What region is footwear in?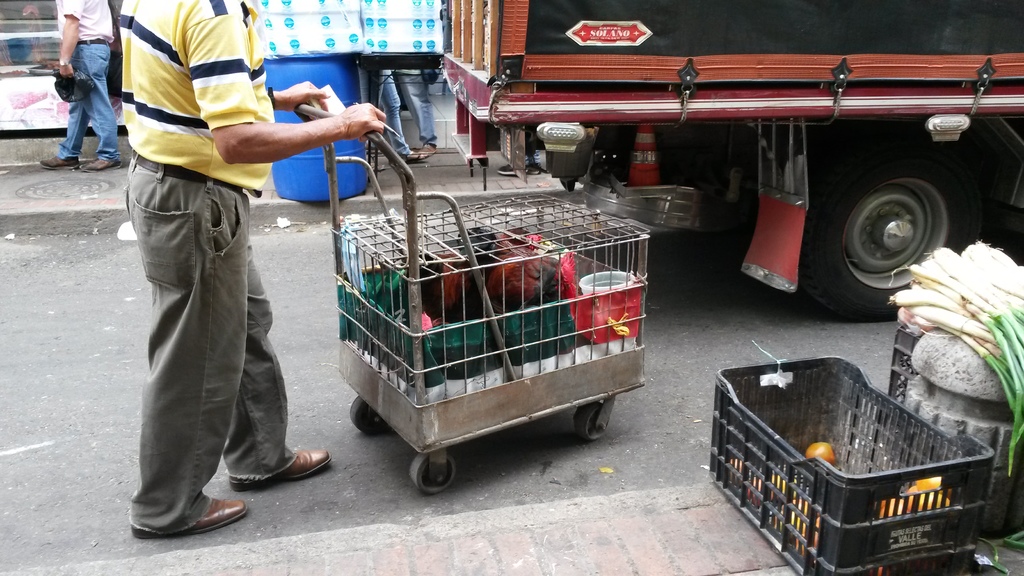
rect(85, 153, 116, 172).
